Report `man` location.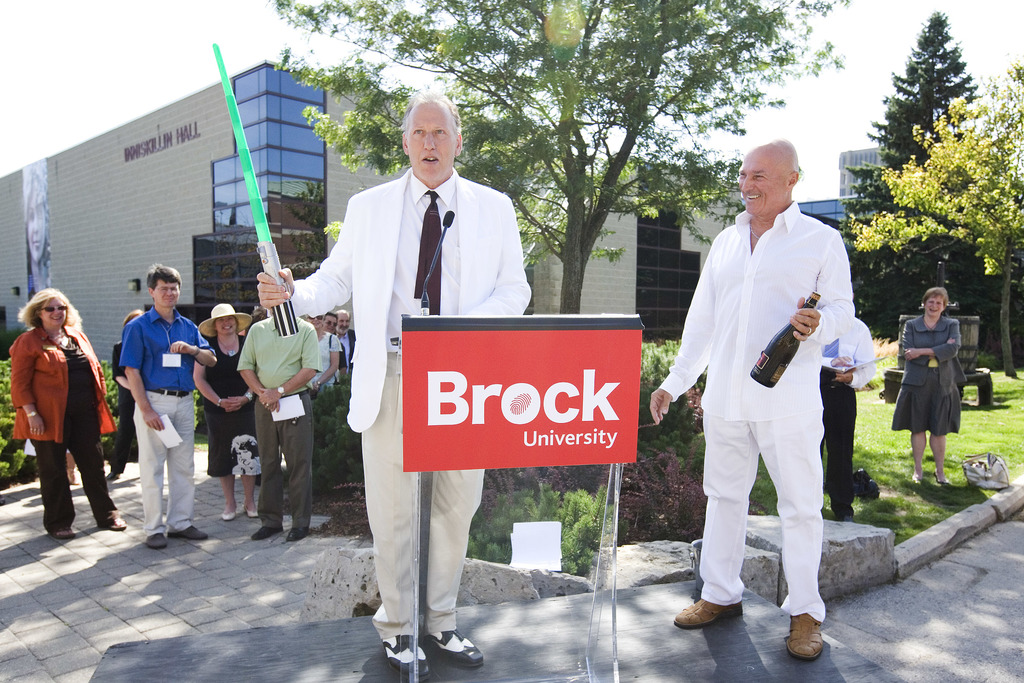
Report: bbox=(812, 301, 872, 527).
